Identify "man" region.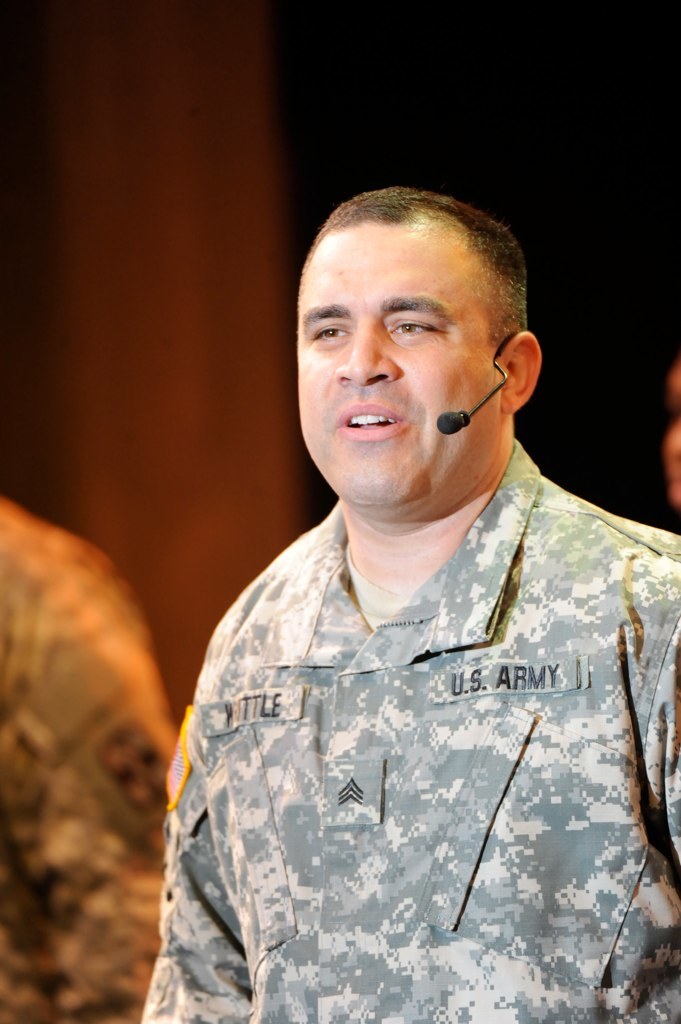
Region: <bbox>122, 163, 665, 996</bbox>.
